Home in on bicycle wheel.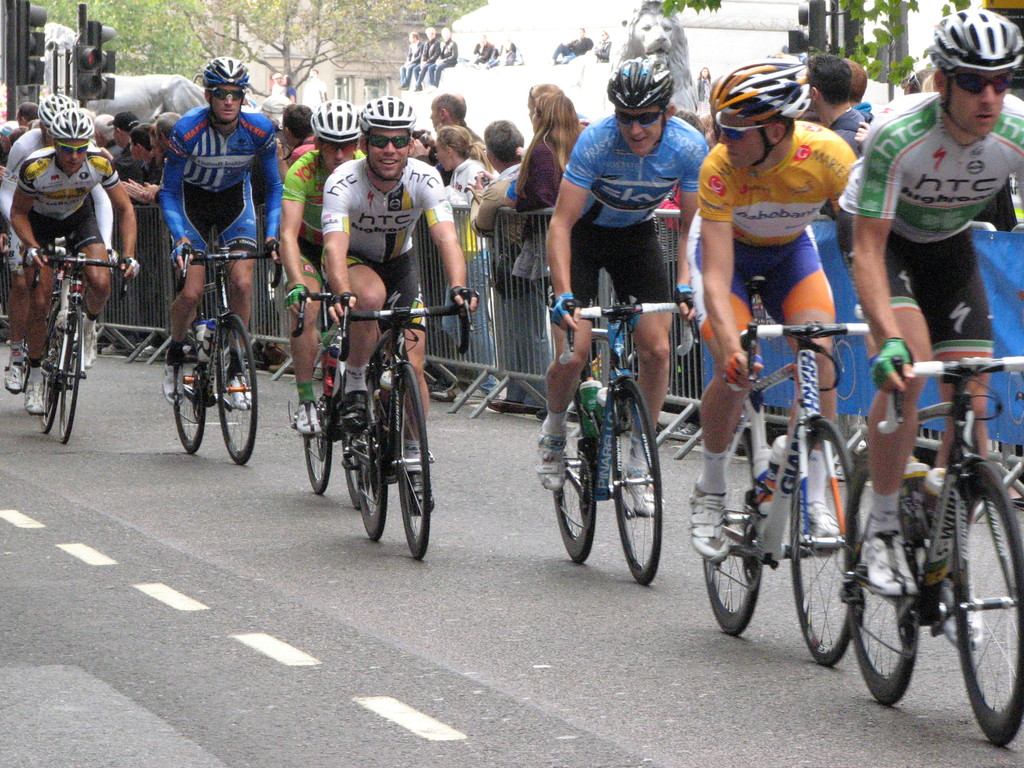
Homed in at select_region(550, 388, 598, 564).
